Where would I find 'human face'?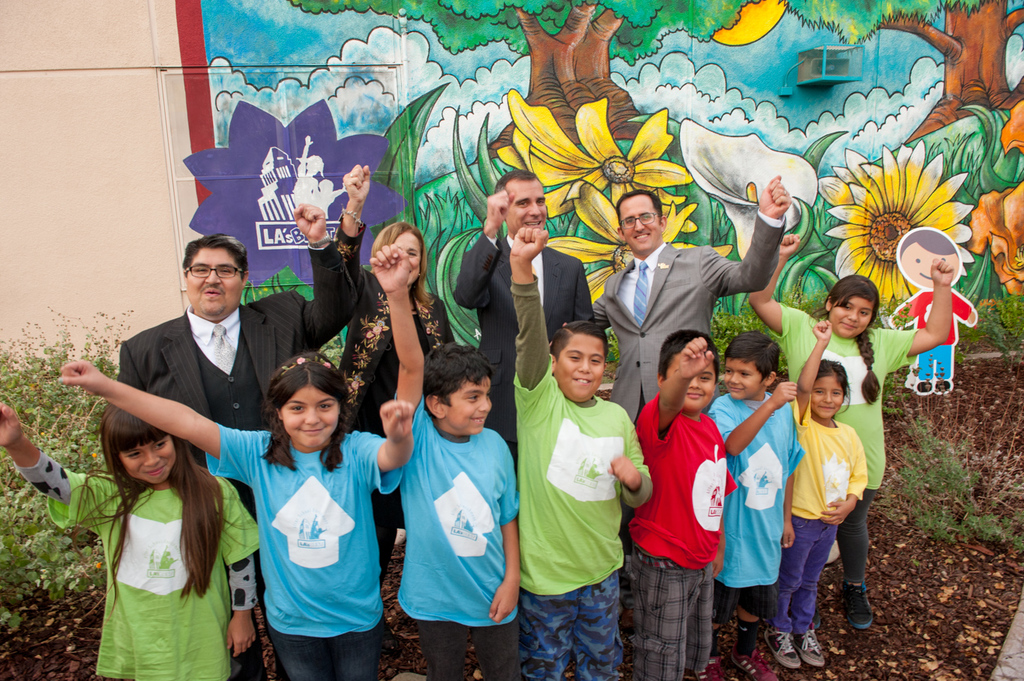
At 618/193/663/254.
